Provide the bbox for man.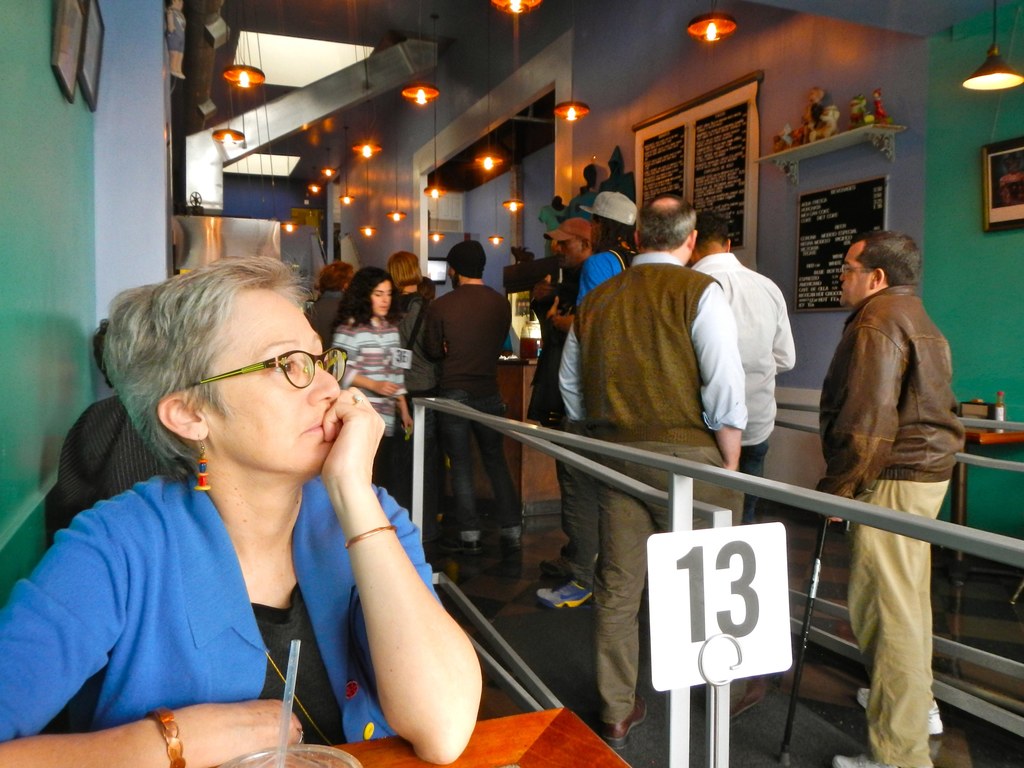
803 209 979 739.
